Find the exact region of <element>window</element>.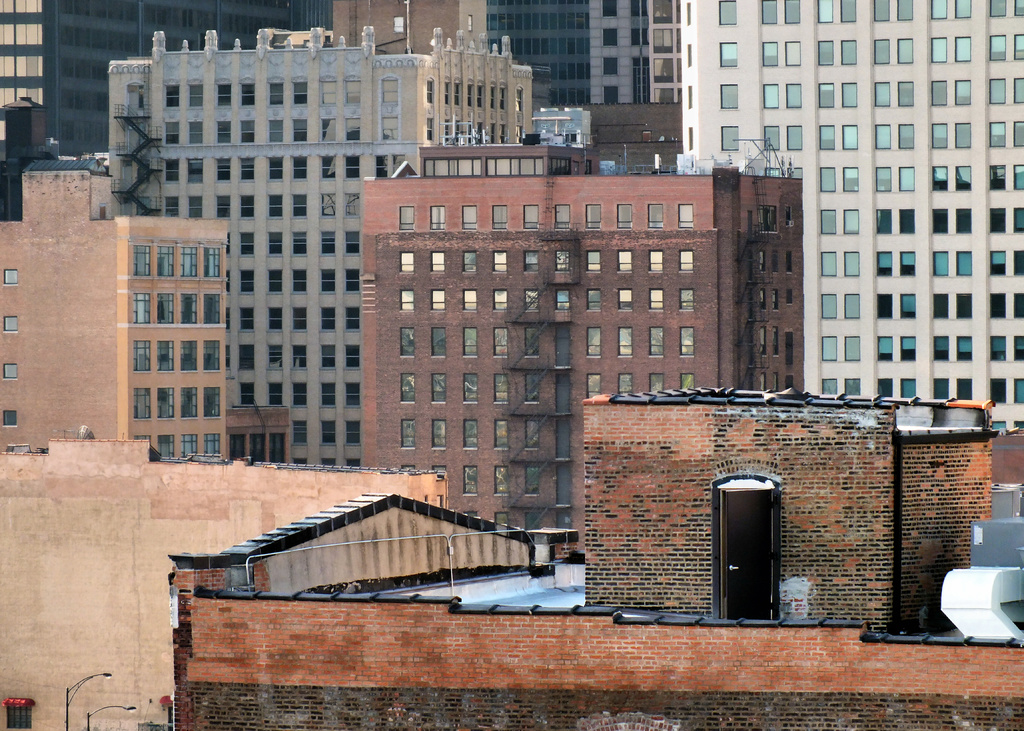
Exact region: select_region(461, 376, 480, 402).
